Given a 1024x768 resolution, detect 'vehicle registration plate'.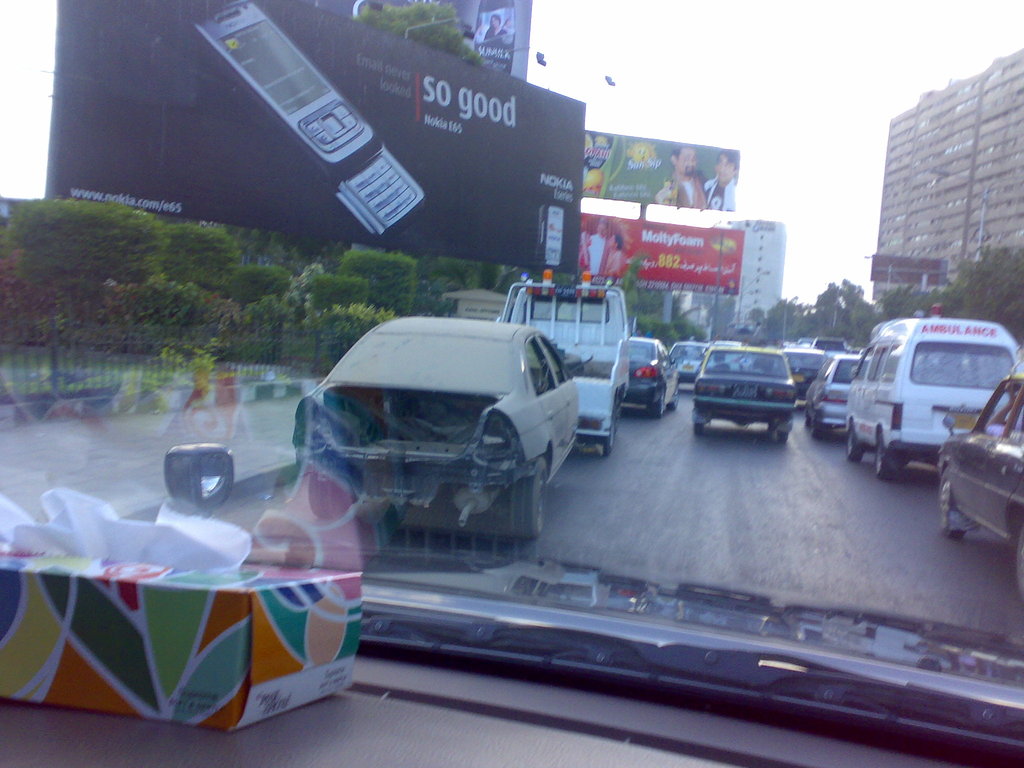
locate(948, 414, 976, 430).
